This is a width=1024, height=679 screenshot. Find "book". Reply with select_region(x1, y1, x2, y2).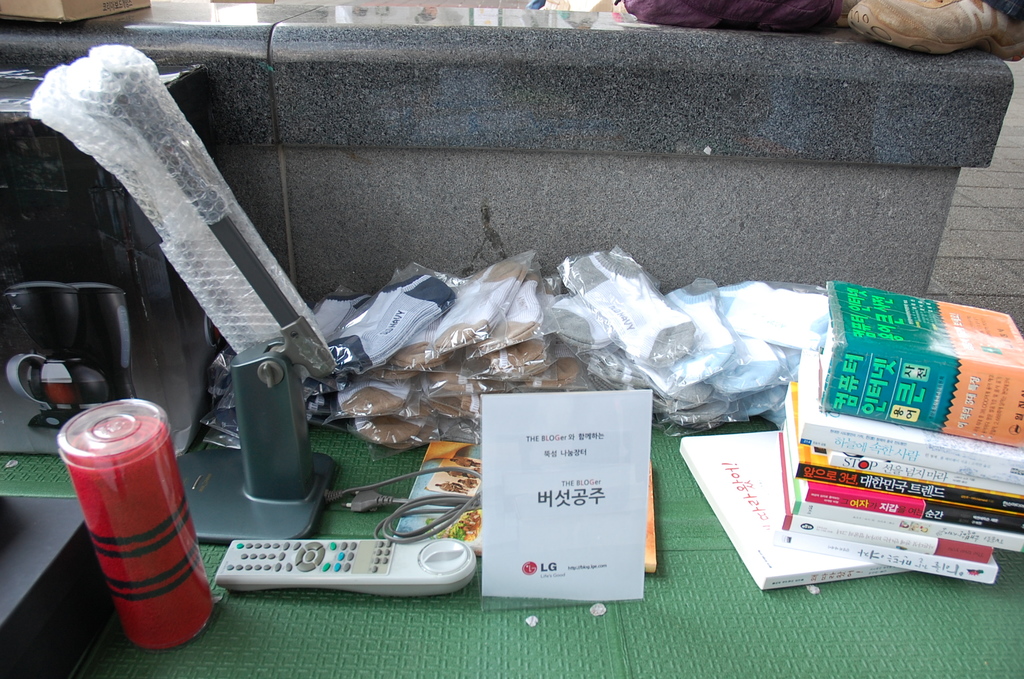
select_region(776, 431, 1001, 560).
